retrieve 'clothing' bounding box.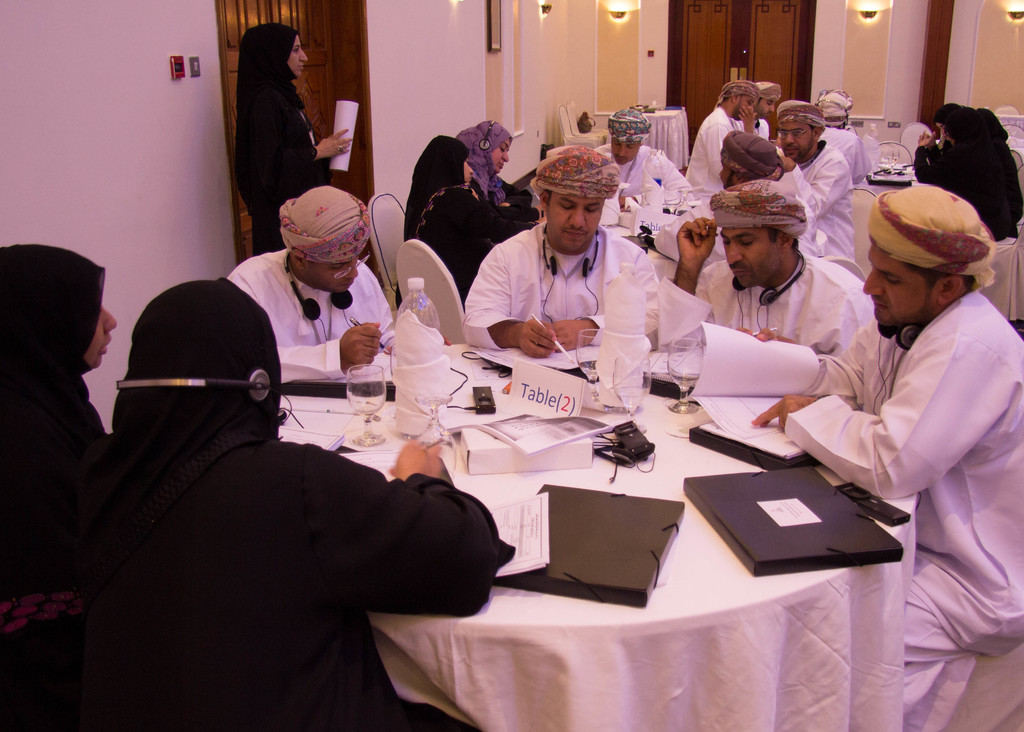
Bounding box: [left=0, top=240, right=111, bottom=731].
